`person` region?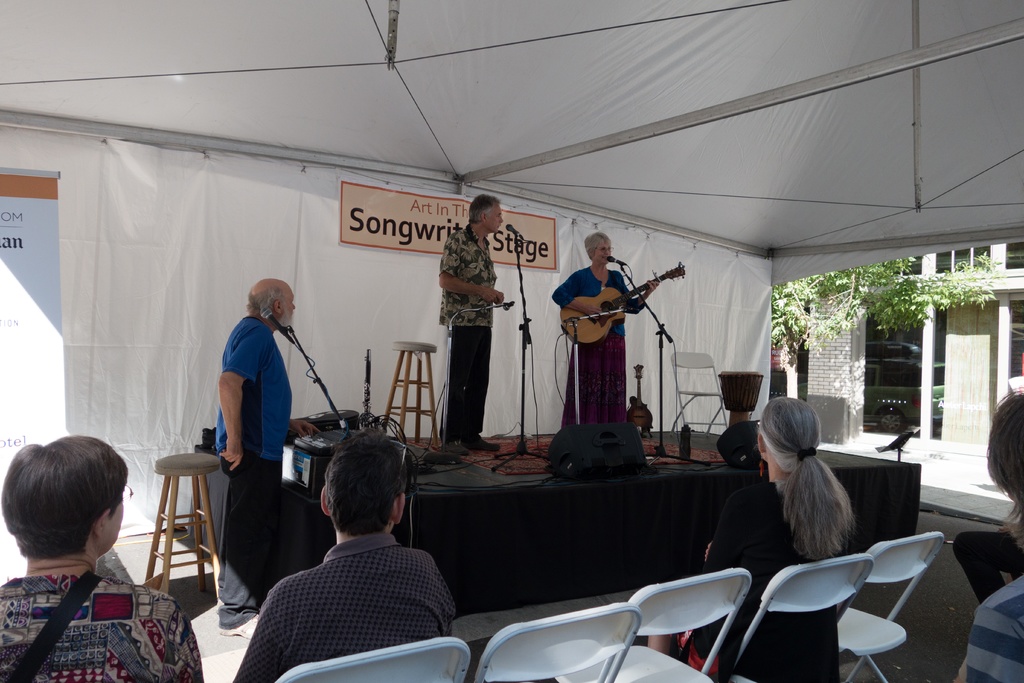
[210, 277, 298, 627]
